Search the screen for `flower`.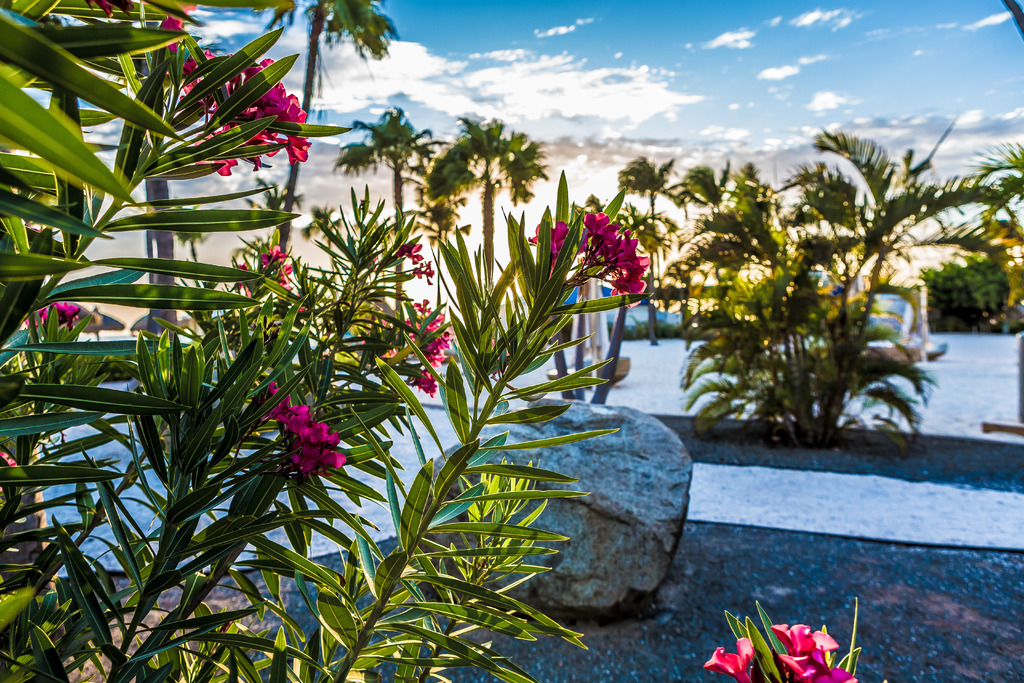
Found at locate(780, 647, 859, 682).
